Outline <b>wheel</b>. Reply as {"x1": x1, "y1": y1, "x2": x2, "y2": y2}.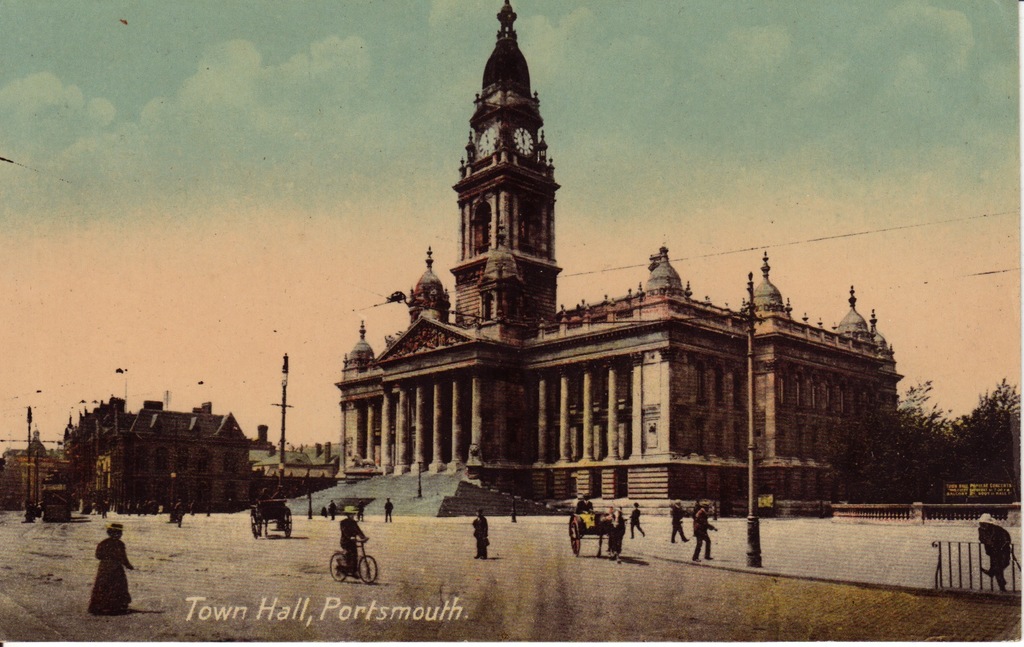
{"x1": 359, "y1": 555, "x2": 381, "y2": 583}.
